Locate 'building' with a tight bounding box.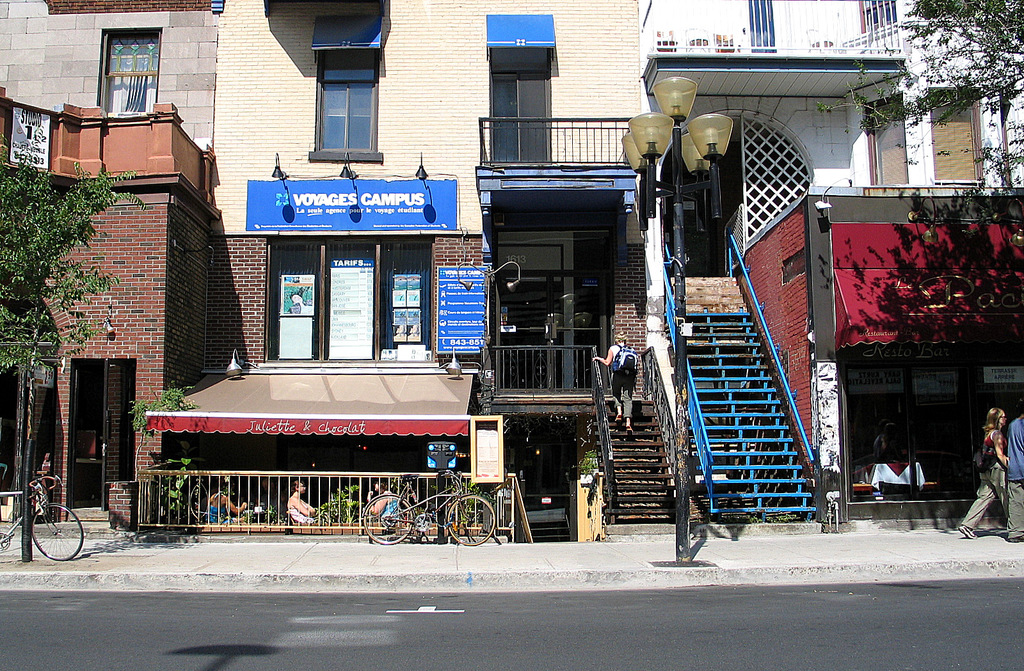
<box>3,0,219,148</box>.
